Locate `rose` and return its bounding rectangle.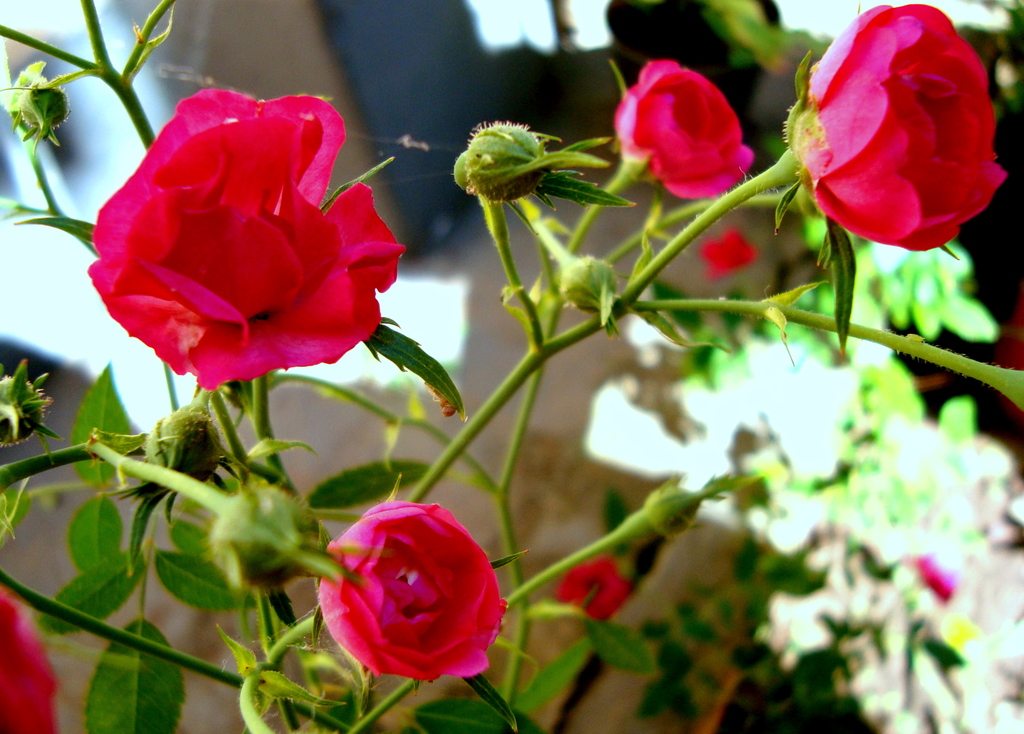
crop(613, 58, 749, 202).
